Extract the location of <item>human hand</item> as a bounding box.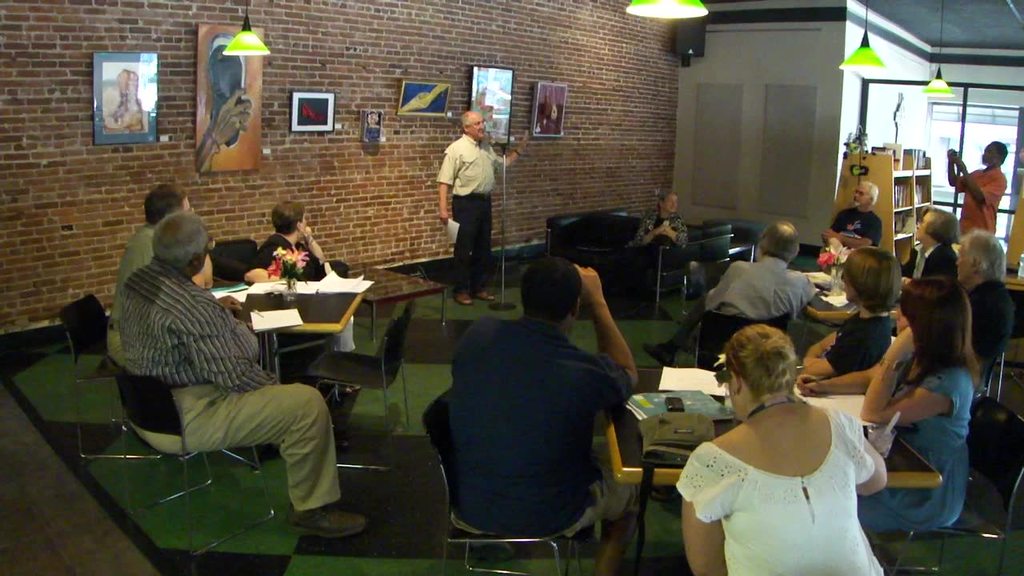
Rect(853, 324, 958, 435).
